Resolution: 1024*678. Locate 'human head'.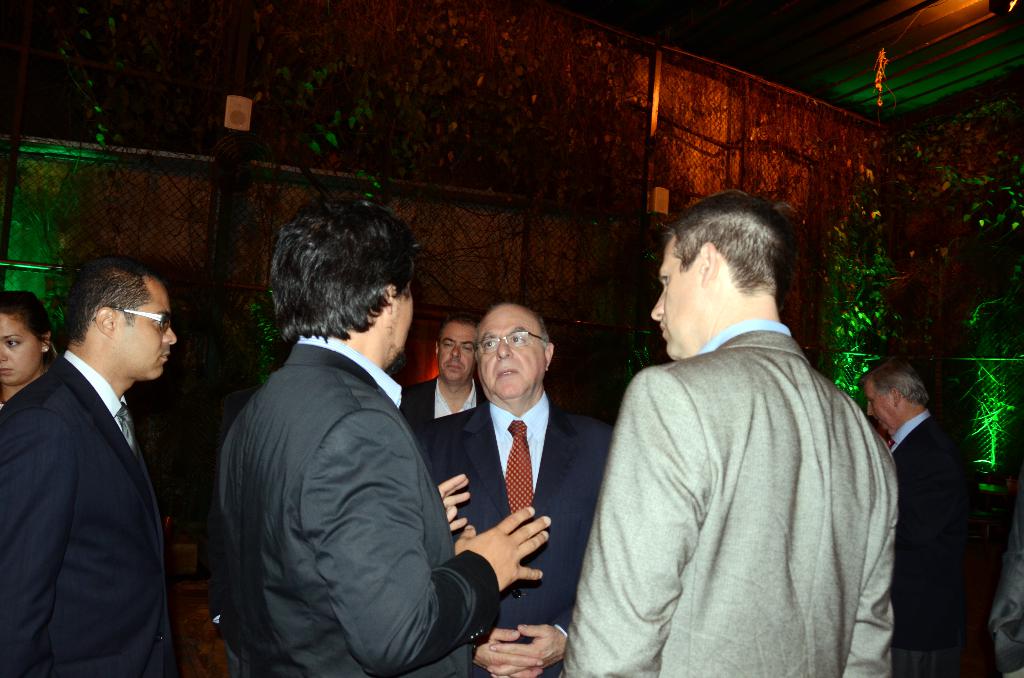
bbox=(438, 317, 479, 383).
